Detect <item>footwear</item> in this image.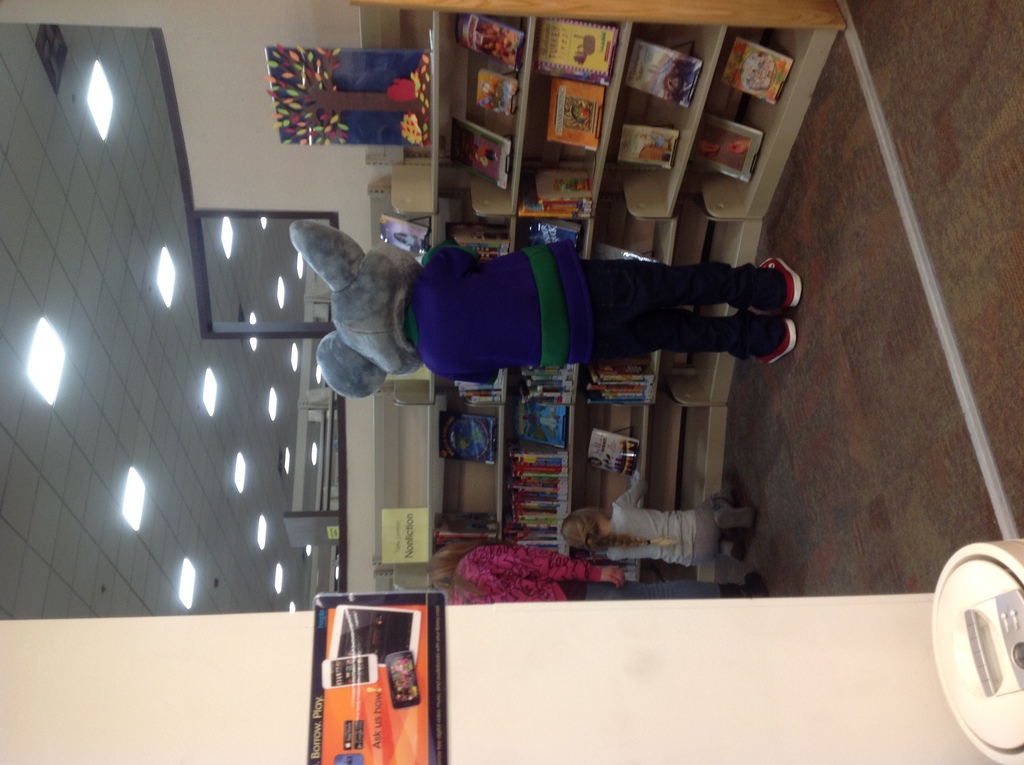
Detection: bbox=[733, 312, 797, 364].
